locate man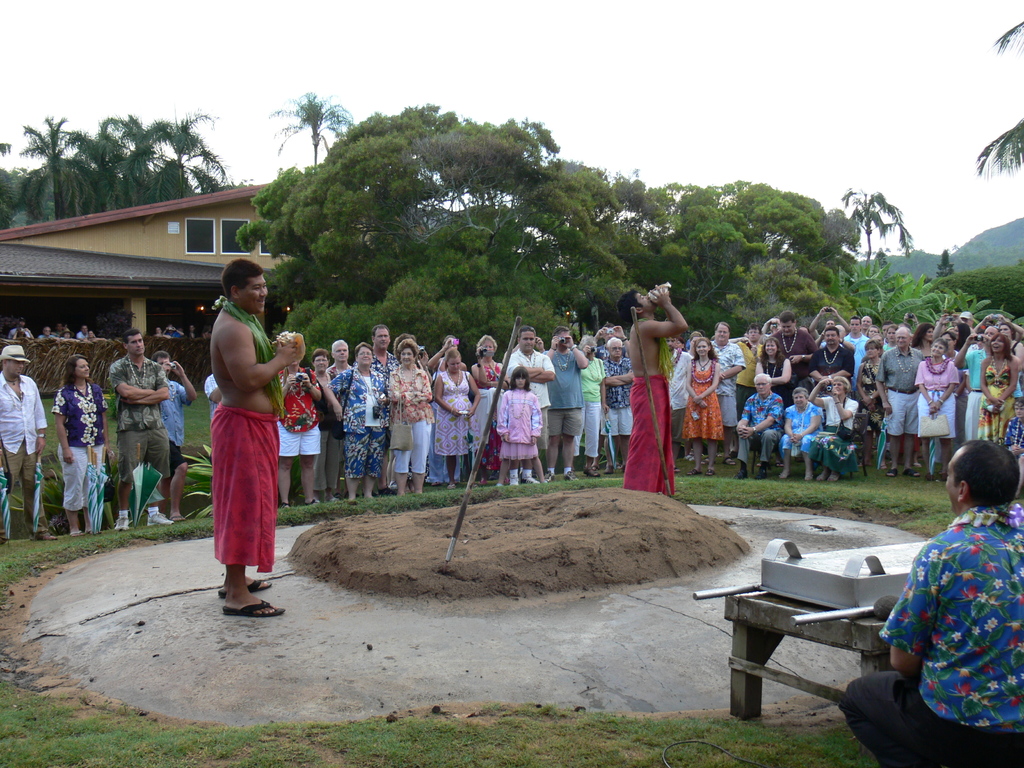
x1=364 y1=323 x2=396 y2=502
